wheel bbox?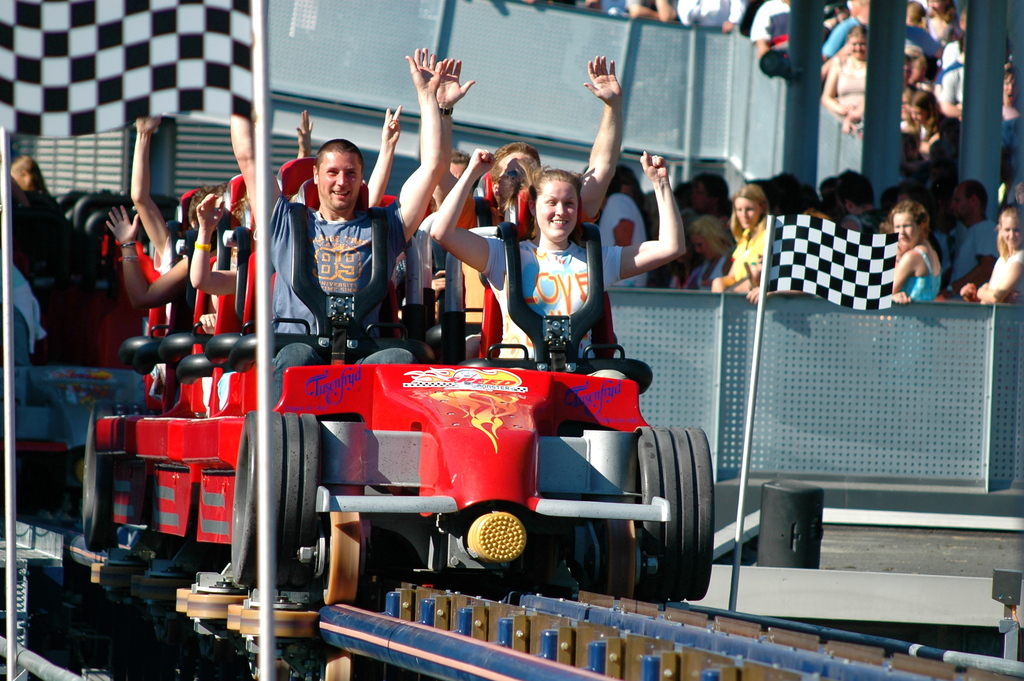
[629, 423, 717, 608]
